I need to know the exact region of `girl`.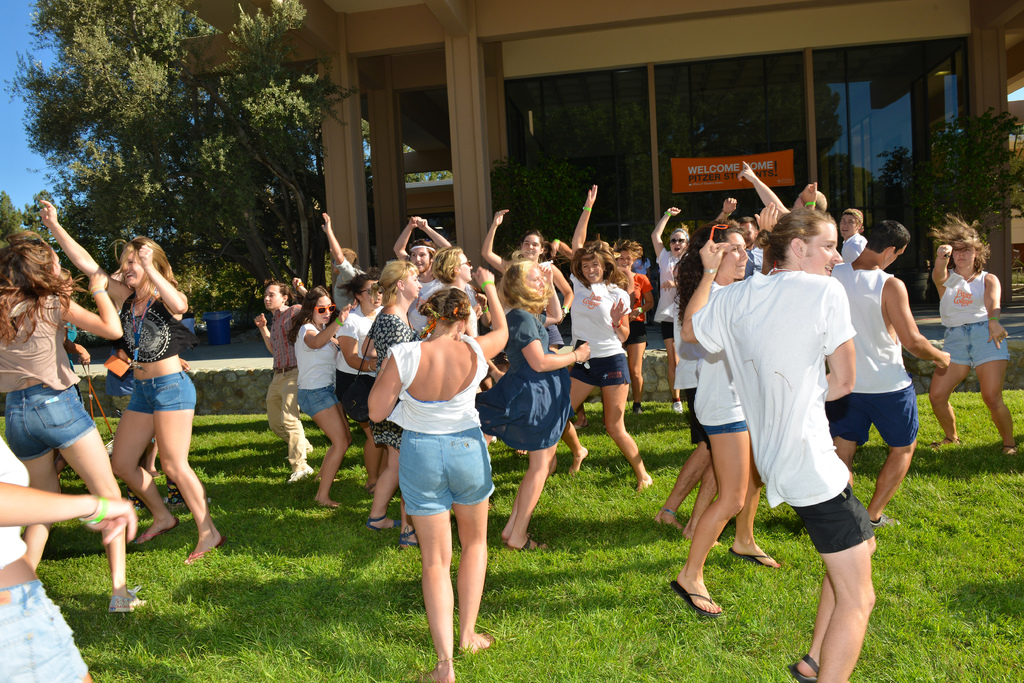
Region: (0,225,142,612).
